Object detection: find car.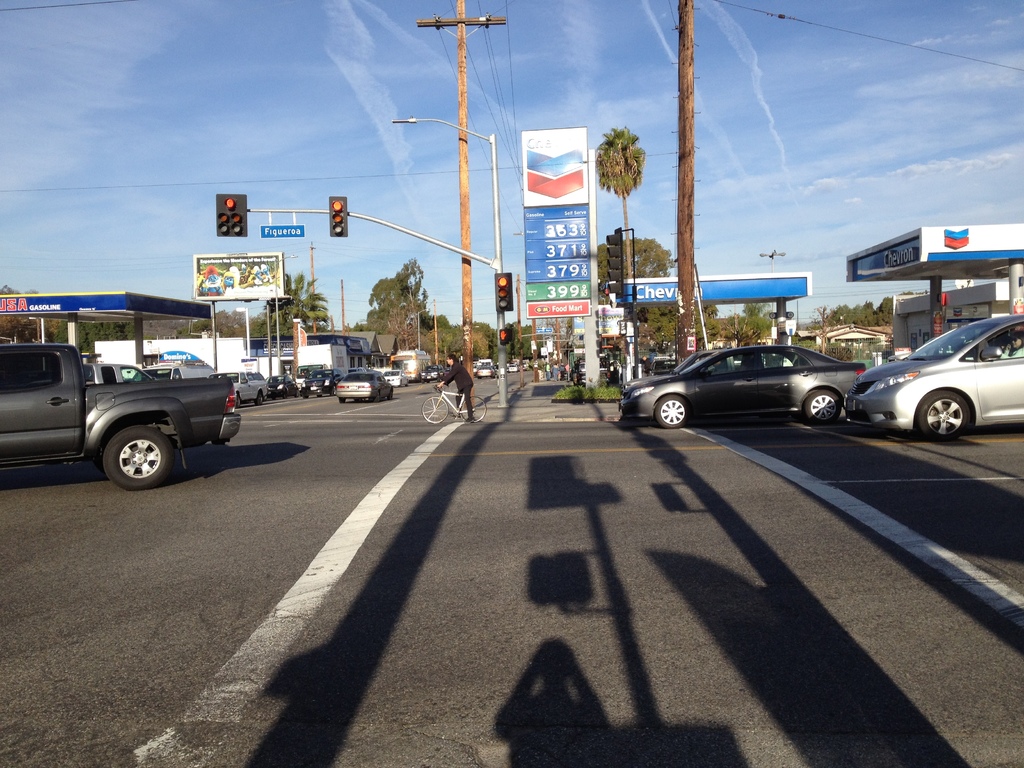
<region>637, 333, 884, 434</region>.
